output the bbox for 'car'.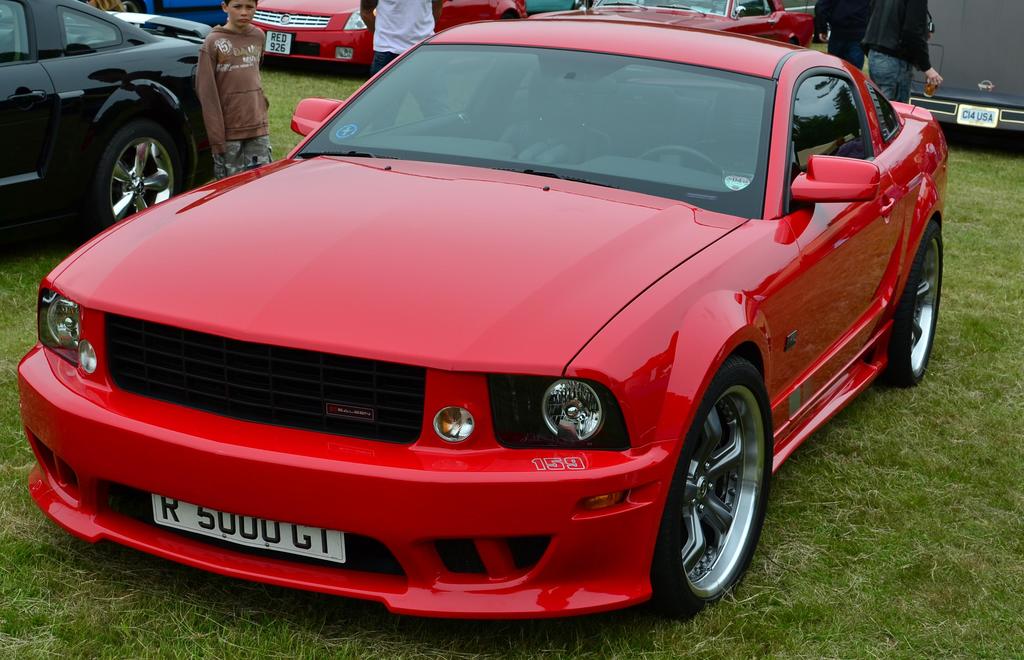
region(255, 0, 531, 69).
